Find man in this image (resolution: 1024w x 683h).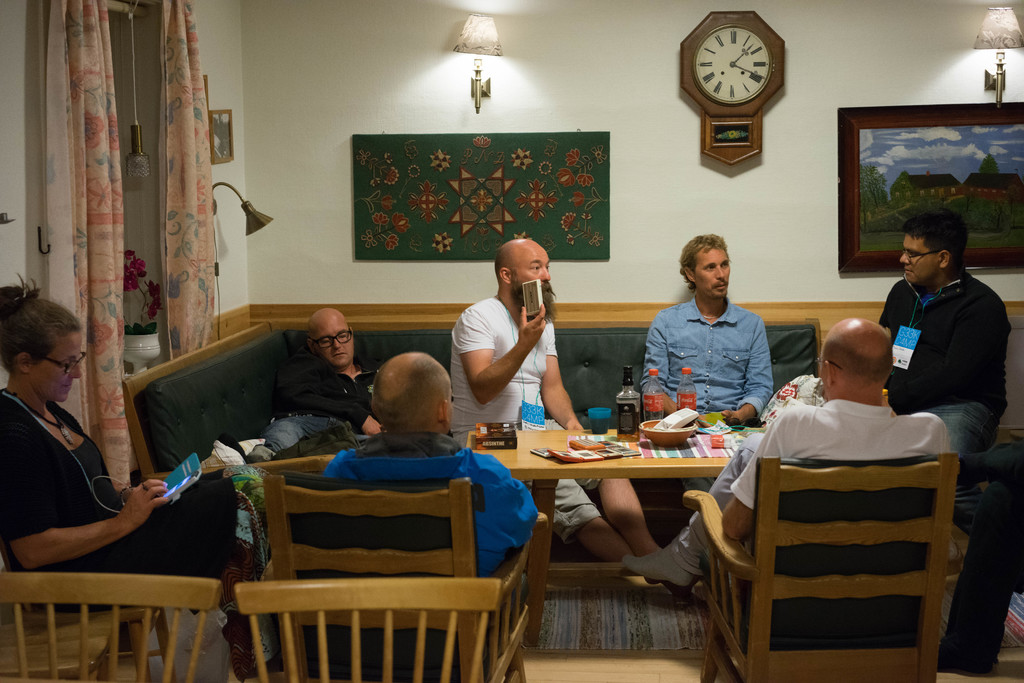
box=[263, 306, 380, 451].
